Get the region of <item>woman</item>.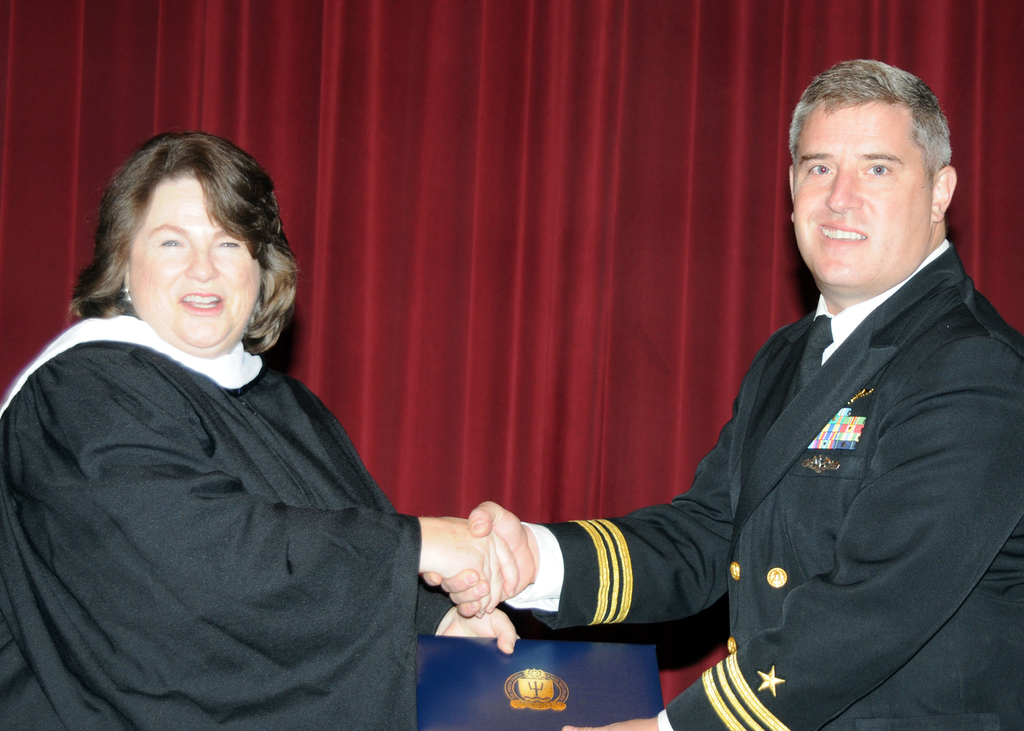
pyautogui.locateOnScreen(37, 135, 540, 719).
